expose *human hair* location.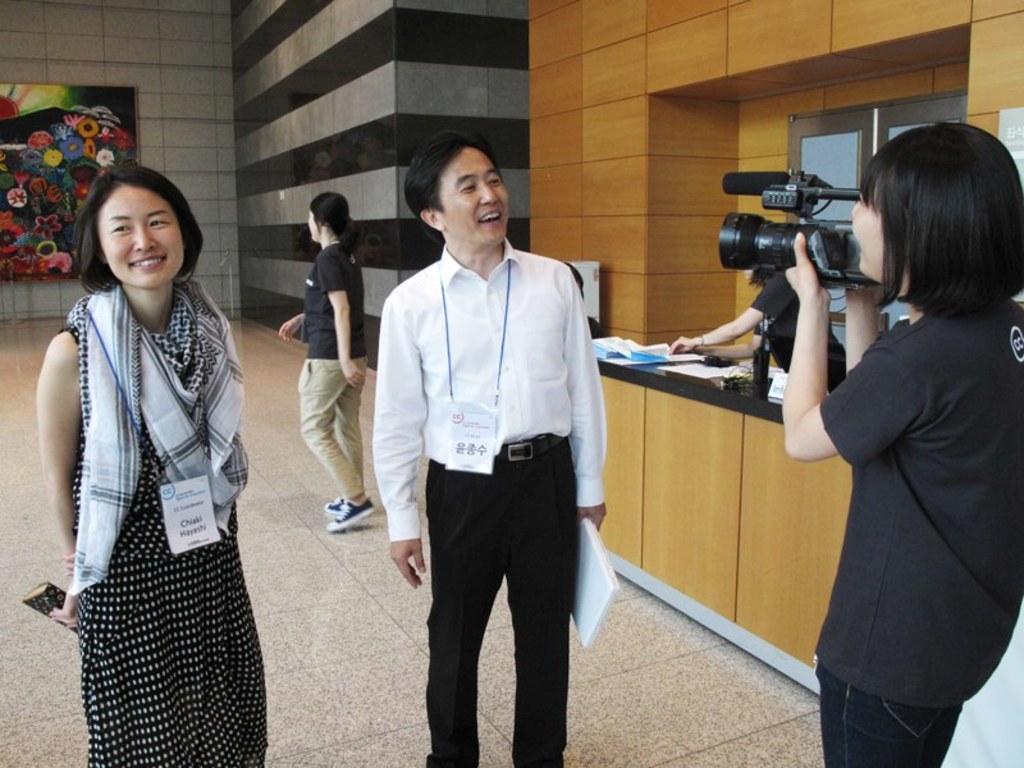
Exposed at (855,124,1023,312).
